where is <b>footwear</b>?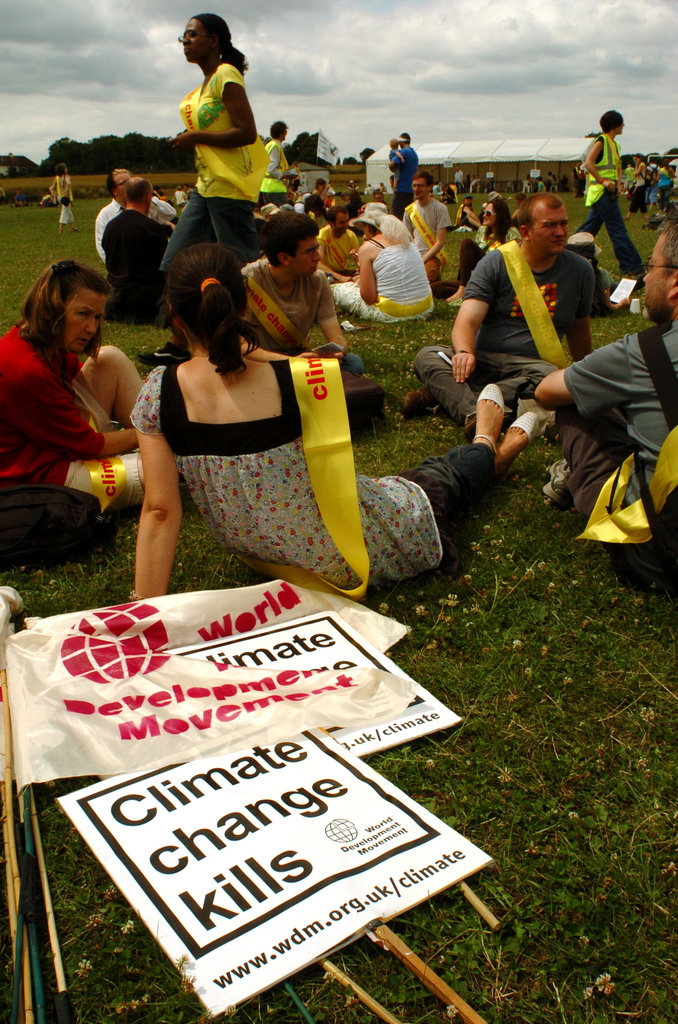
(x1=136, y1=340, x2=185, y2=364).
